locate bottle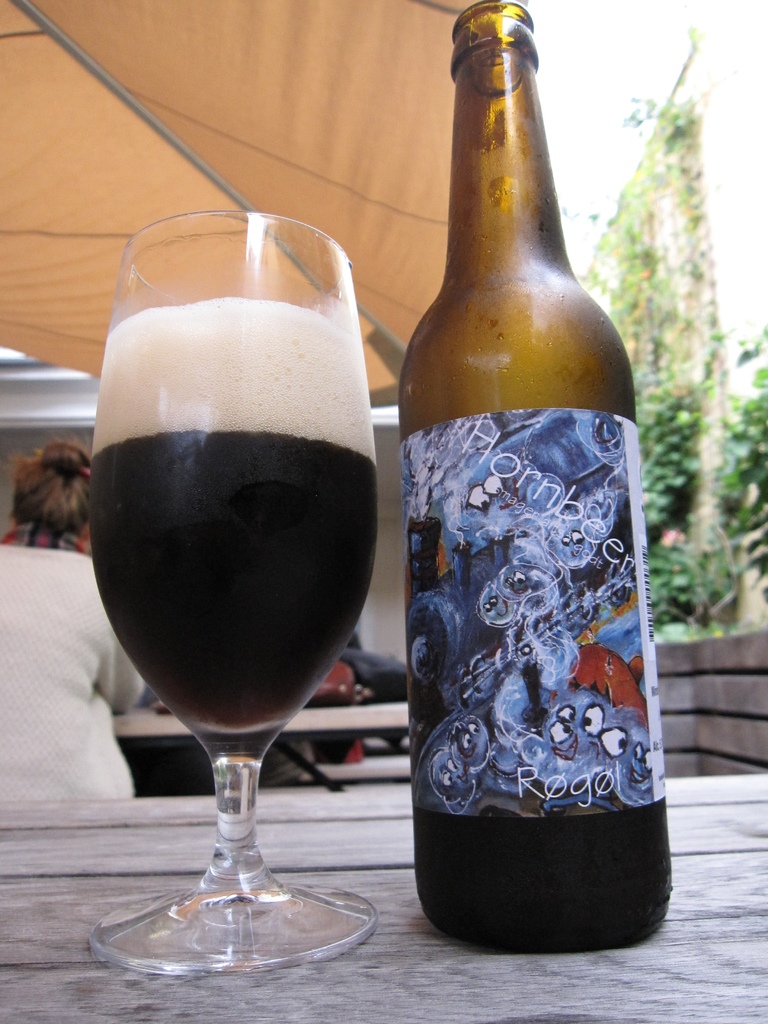
x1=386 y1=19 x2=659 y2=961
